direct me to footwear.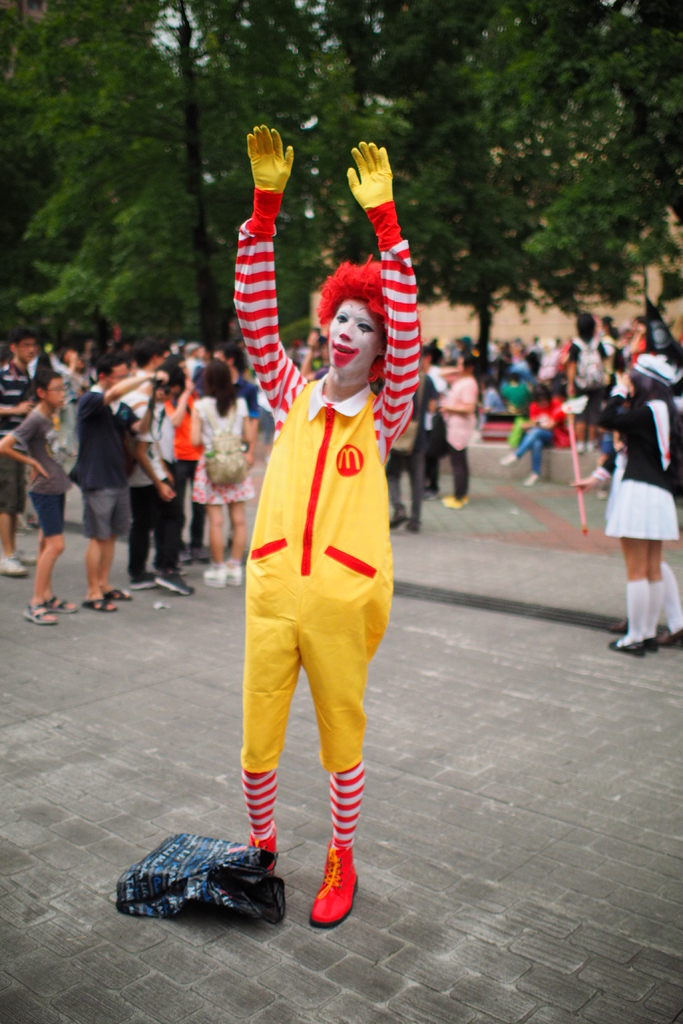
Direction: box(405, 514, 421, 531).
